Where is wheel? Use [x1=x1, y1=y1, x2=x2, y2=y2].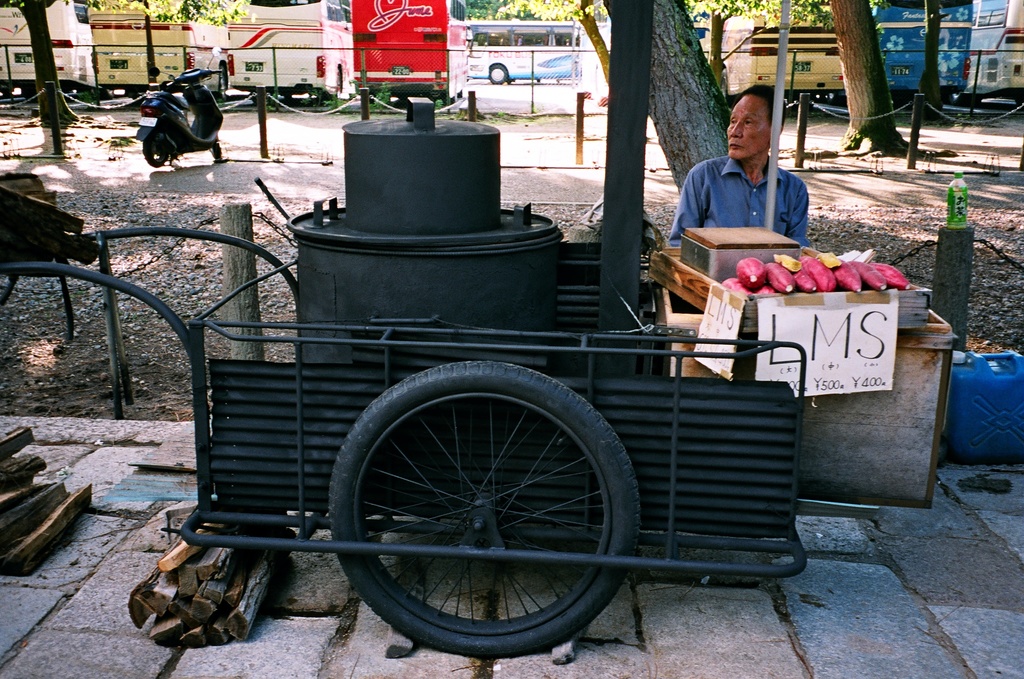
[x1=140, y1=135, x2=167, y2=170].
